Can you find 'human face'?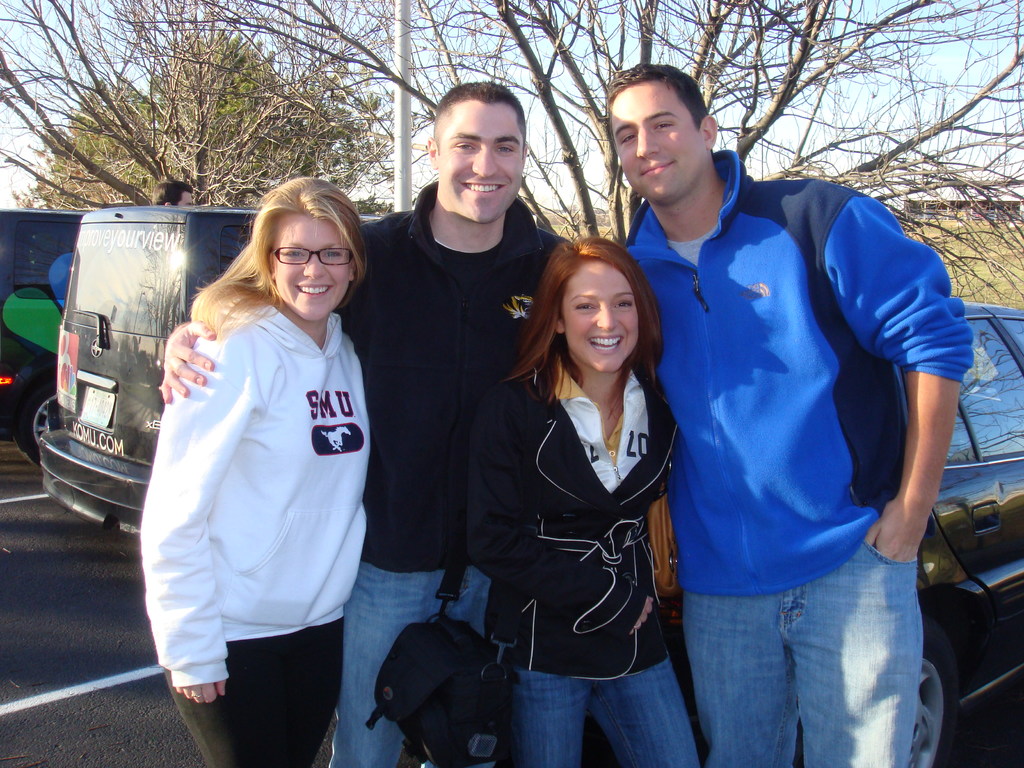
Yes, bounding box: left=271, top=214, right=345, bottom=317.
